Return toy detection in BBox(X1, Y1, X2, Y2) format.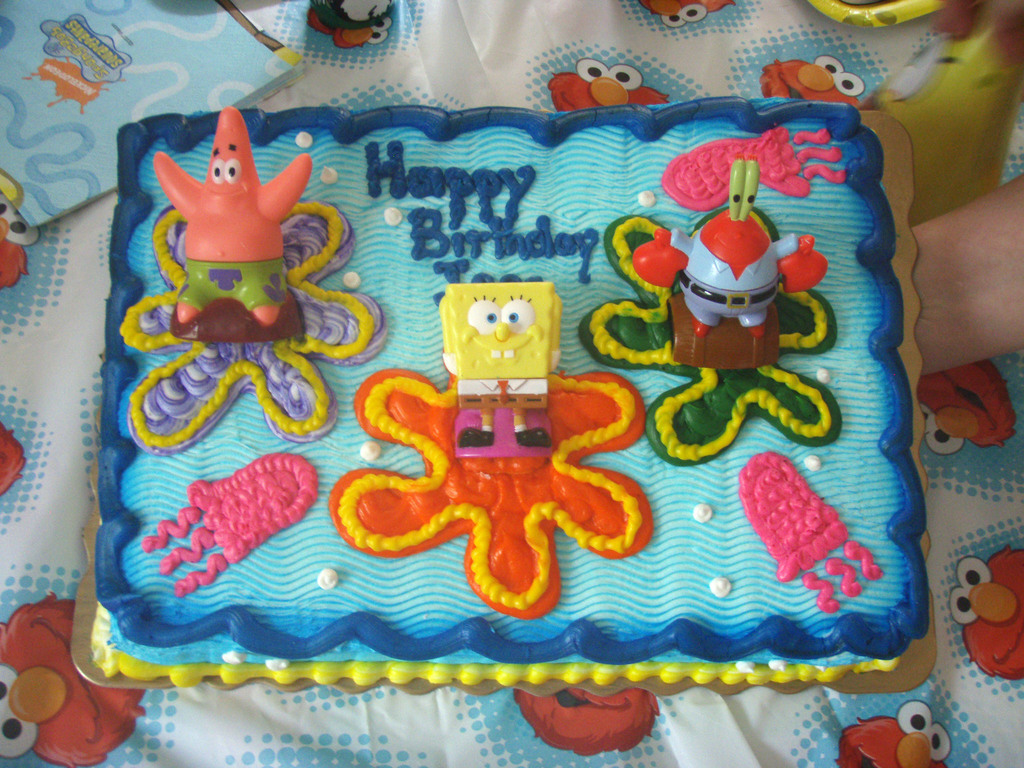
BBox(918, 358, 1015, 456).
